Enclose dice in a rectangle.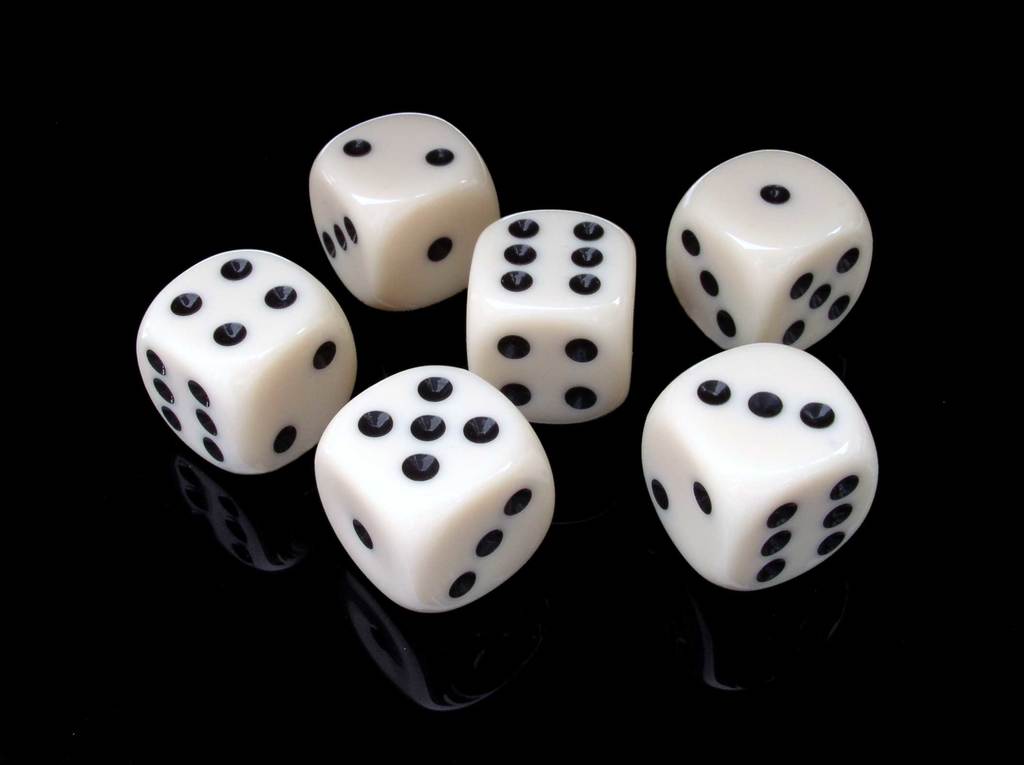
x1=465 y1=211 x2=639 y2=428.
